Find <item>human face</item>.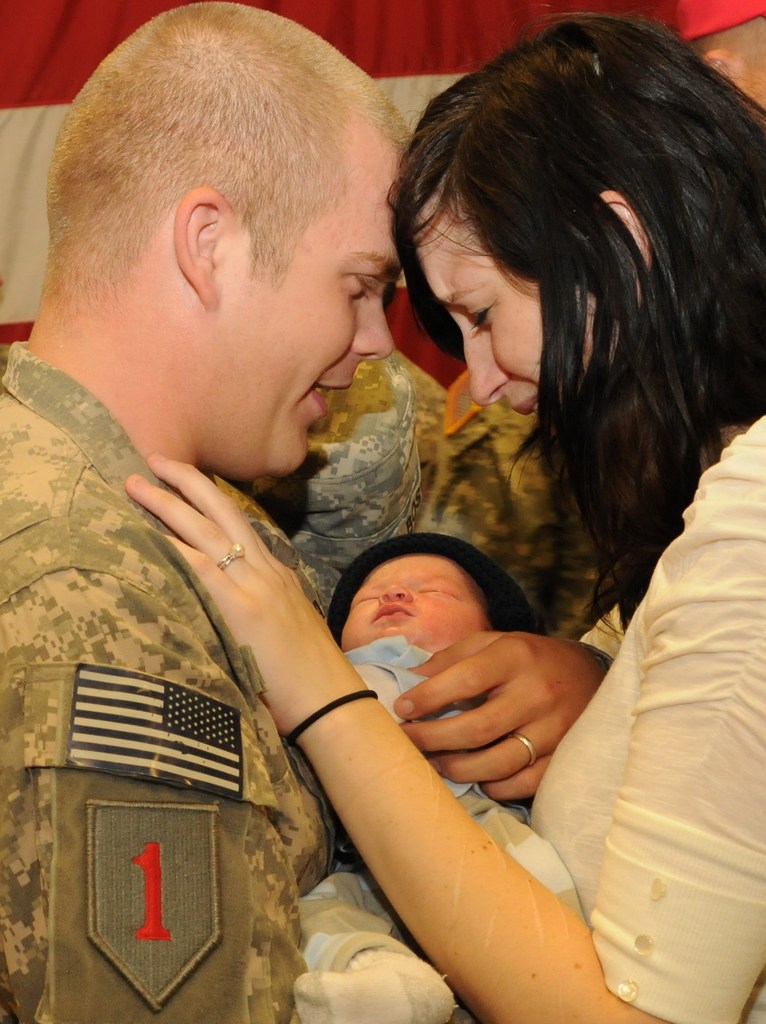
339/554/495/655.
